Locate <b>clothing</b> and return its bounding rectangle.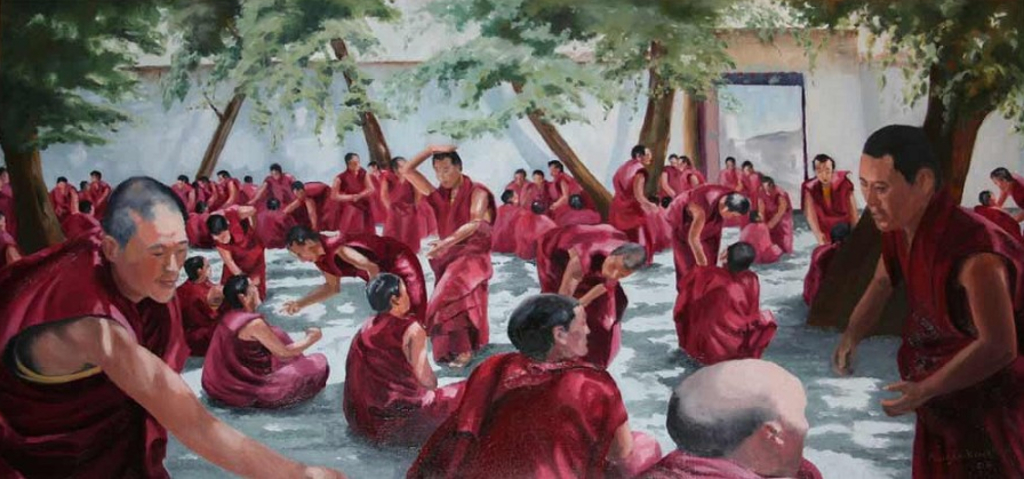
region(331, 170, 435, 254).
